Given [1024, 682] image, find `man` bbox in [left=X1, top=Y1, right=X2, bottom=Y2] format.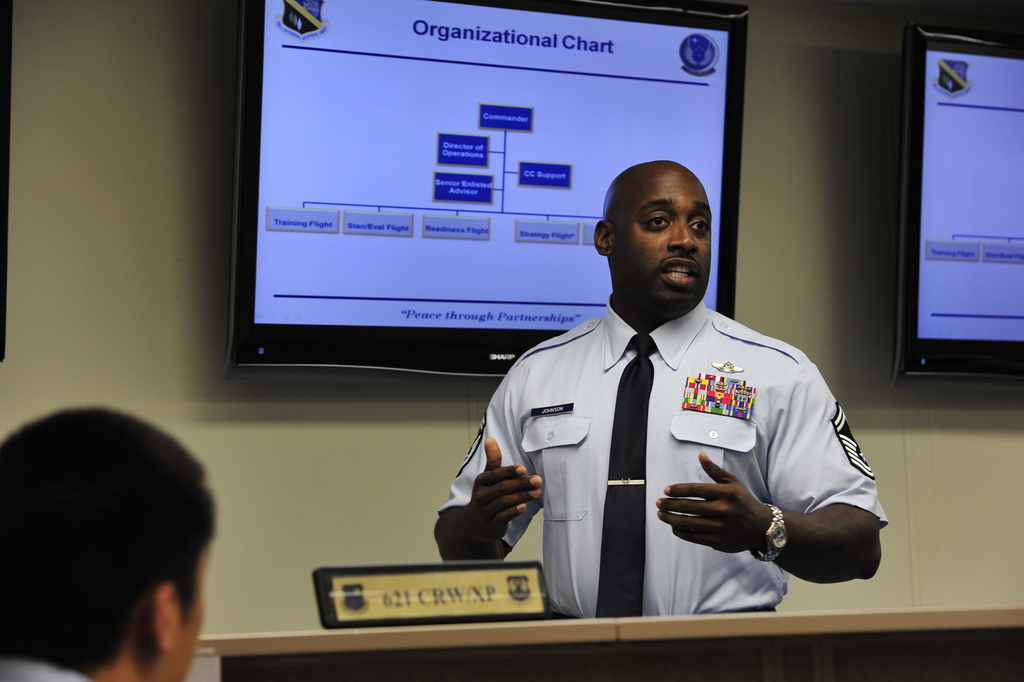
[left=0, top=403, right=247, bottom=681].
